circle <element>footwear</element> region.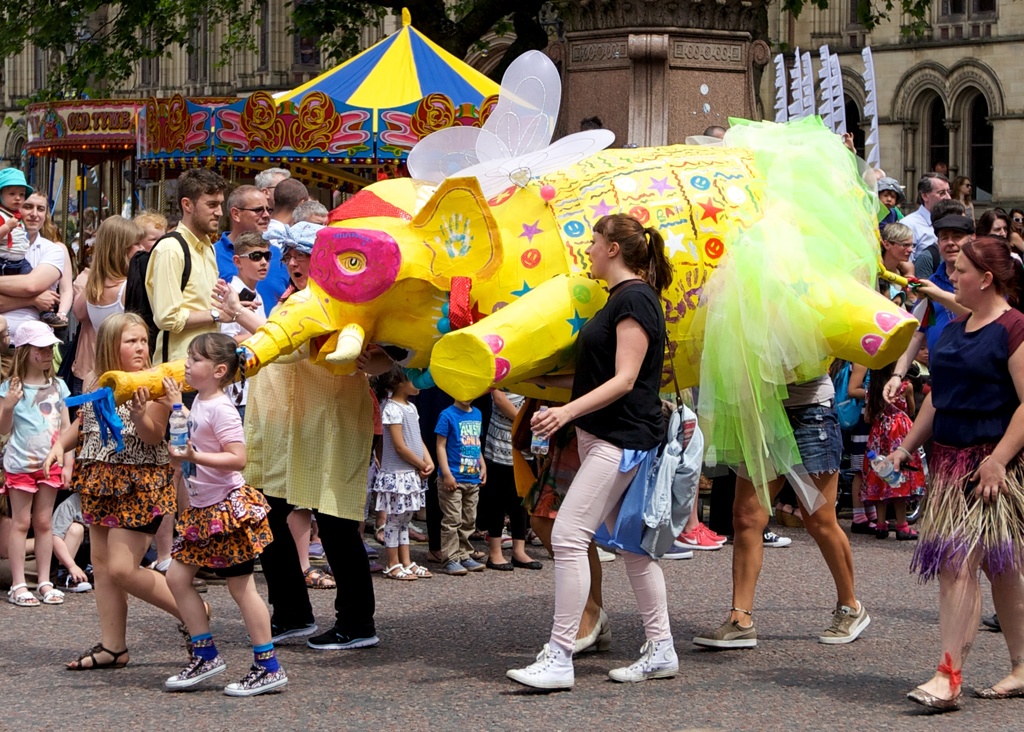
Region: [36, 582, 63, 603].
